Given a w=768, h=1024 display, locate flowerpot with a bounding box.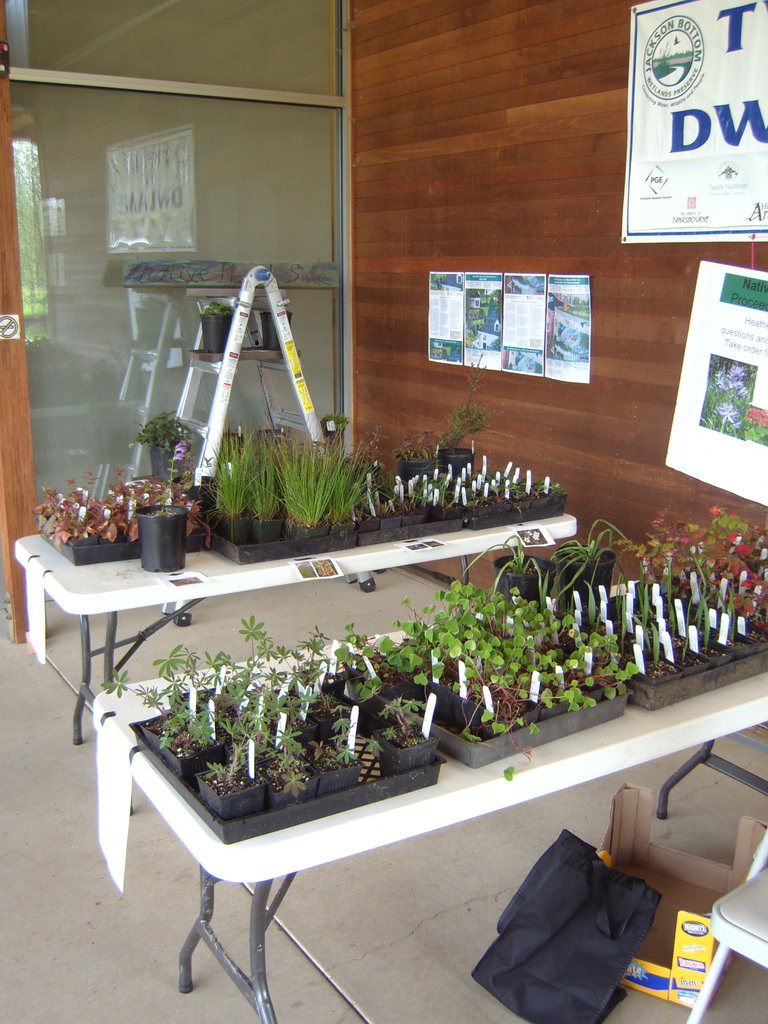
Located: <region>200, 767, 271, 820</region>.
